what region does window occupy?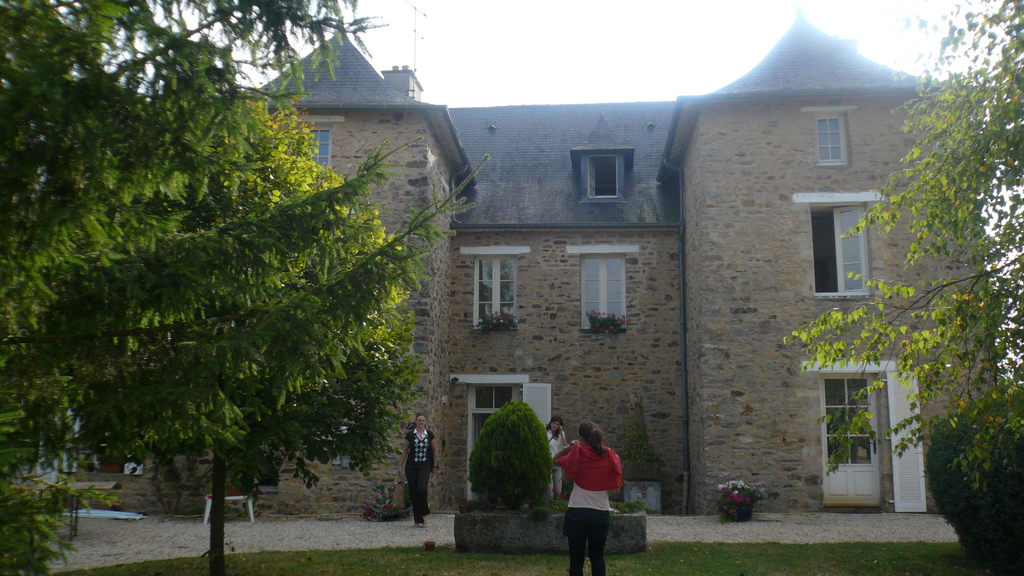
{"x1": 822, "y1": 190, "x2": 872, "y2": 291}.
